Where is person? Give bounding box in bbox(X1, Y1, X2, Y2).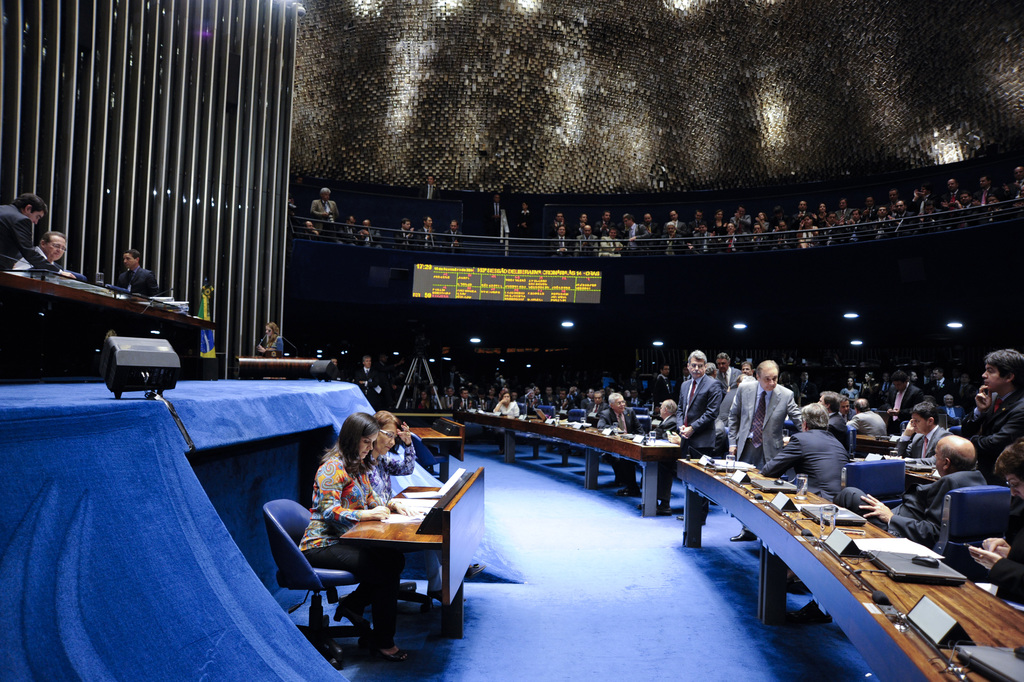
bbox(416, 387, 430, 409).
